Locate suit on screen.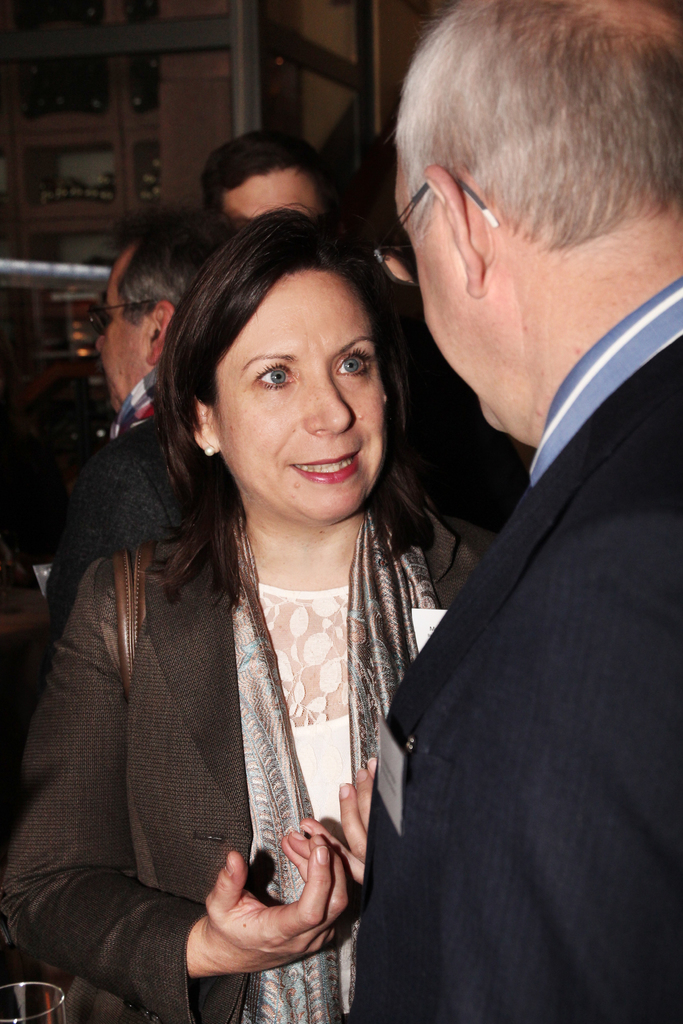
On screen at rect(371, 111, 671, 1023).
